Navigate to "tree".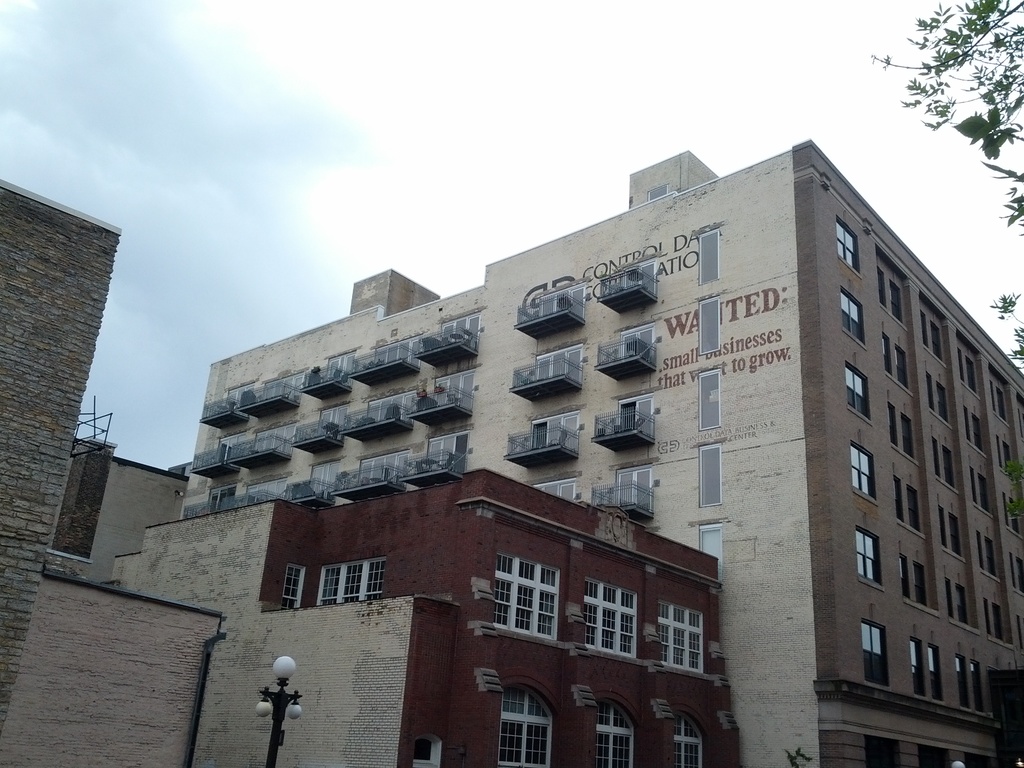
Navigation target: 851:0:1023:390.
